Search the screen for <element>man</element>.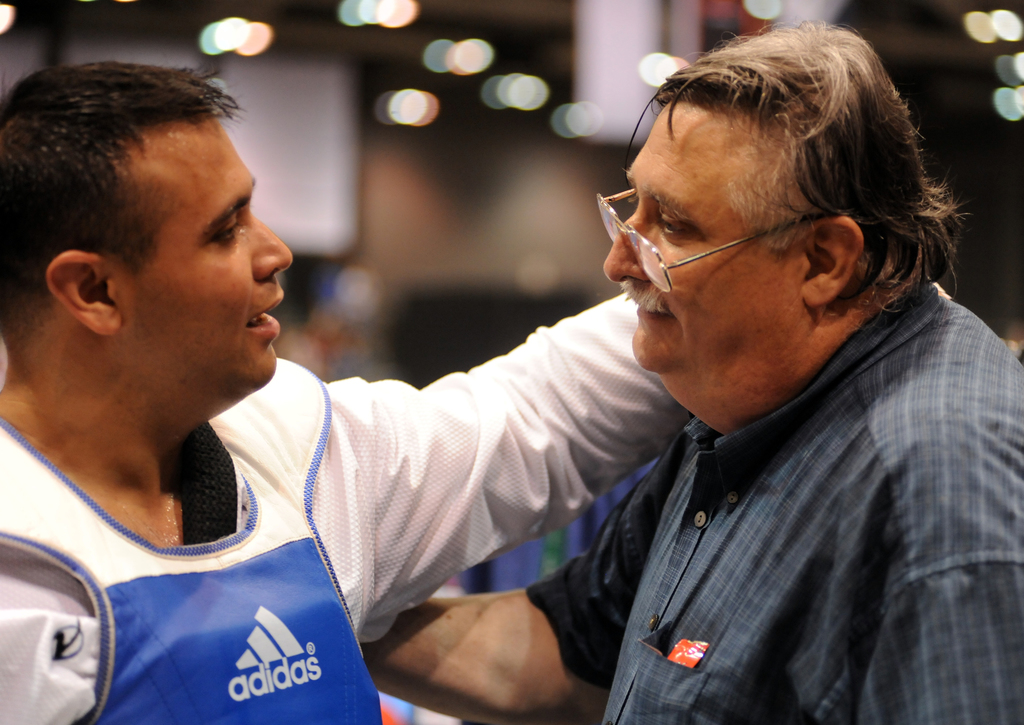
Found at x1=0, y1=66, x2=694, y2=724.
